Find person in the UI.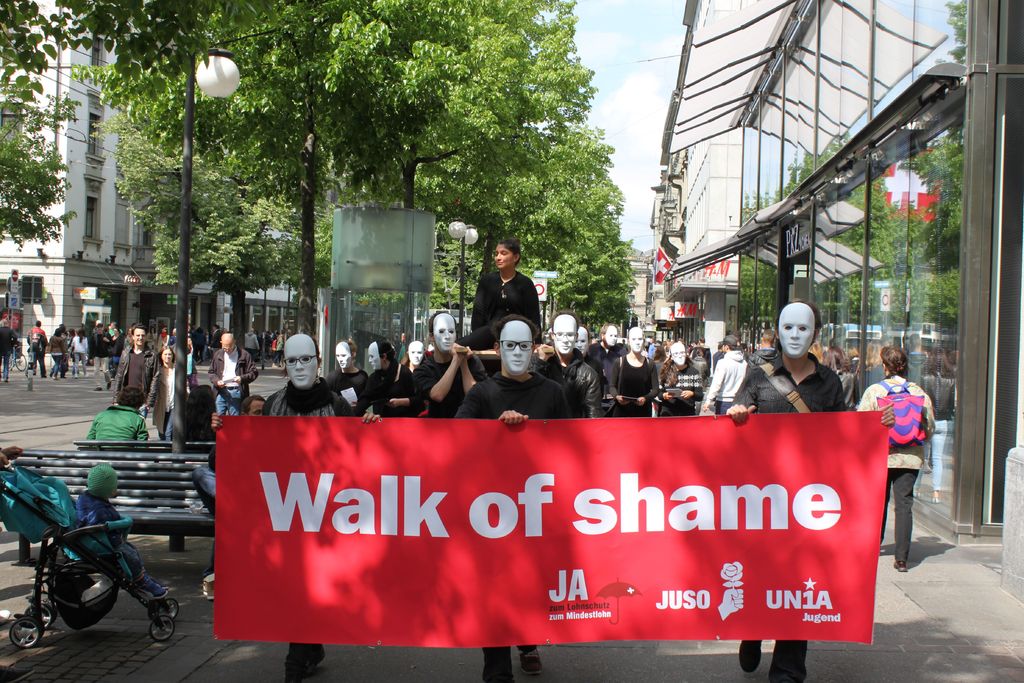
UI element at {"left": 261, "top": 330, "right": 378, "bottom": 671}.
